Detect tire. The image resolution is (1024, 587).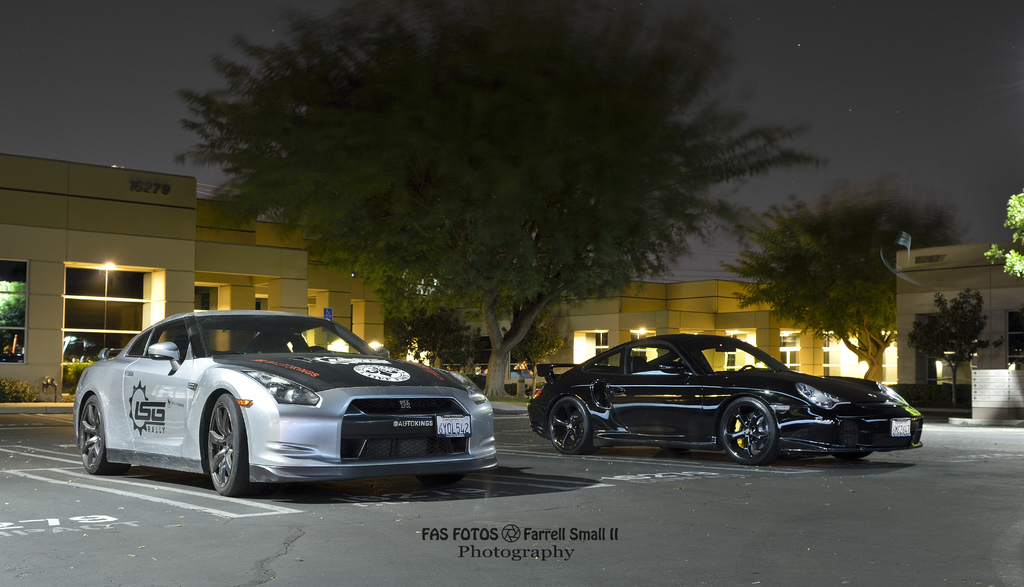
bbox=(542, 396, 591, 454).
